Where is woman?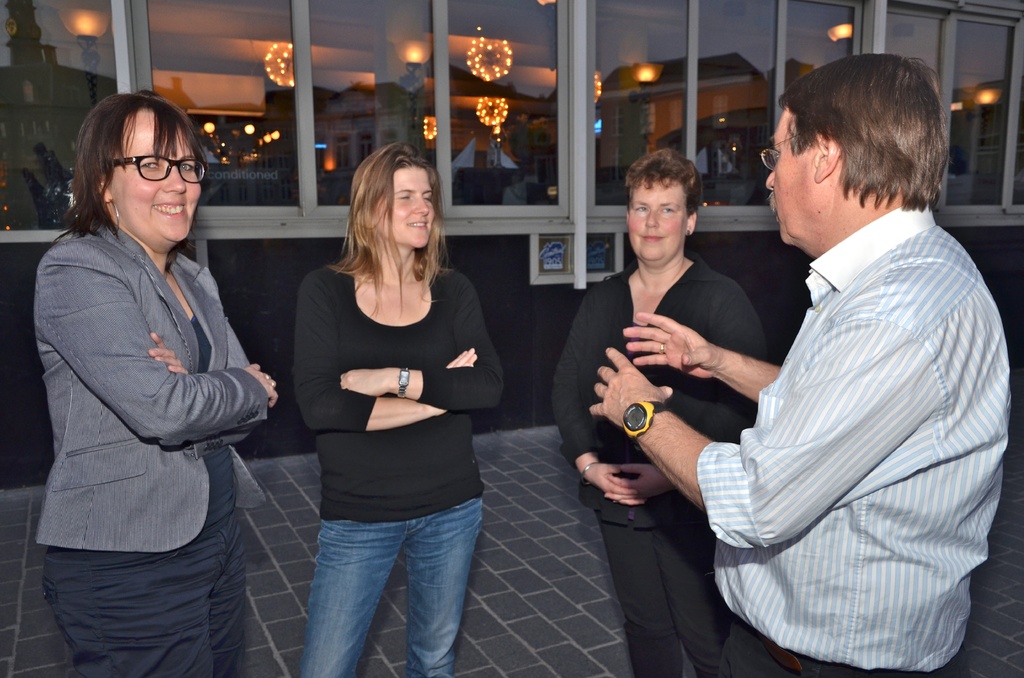
box=[543, 151, 762, 677].
